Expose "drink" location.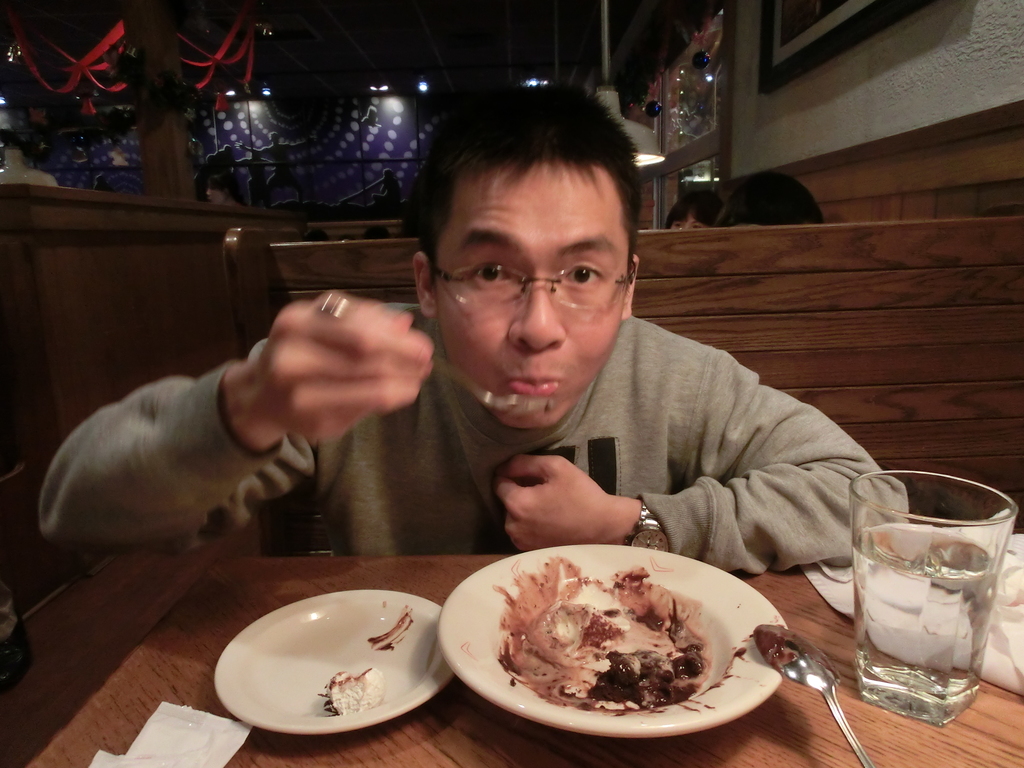
Exposed at (left=853, top=471, right=1017, bottom=713).
